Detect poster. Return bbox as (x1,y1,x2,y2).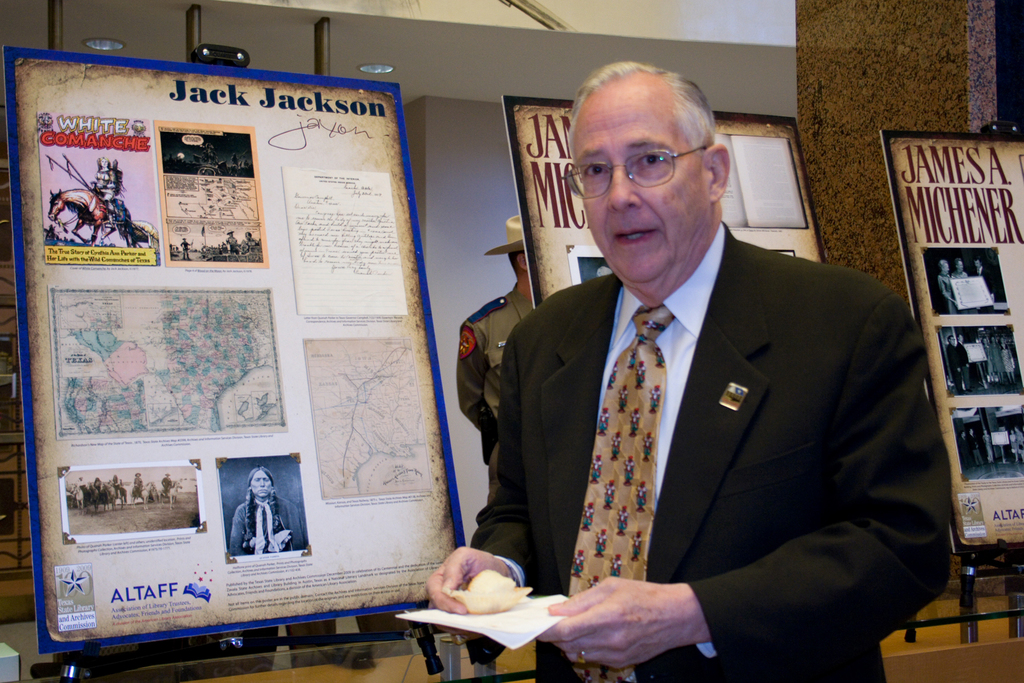
(935,328,1023,393).
